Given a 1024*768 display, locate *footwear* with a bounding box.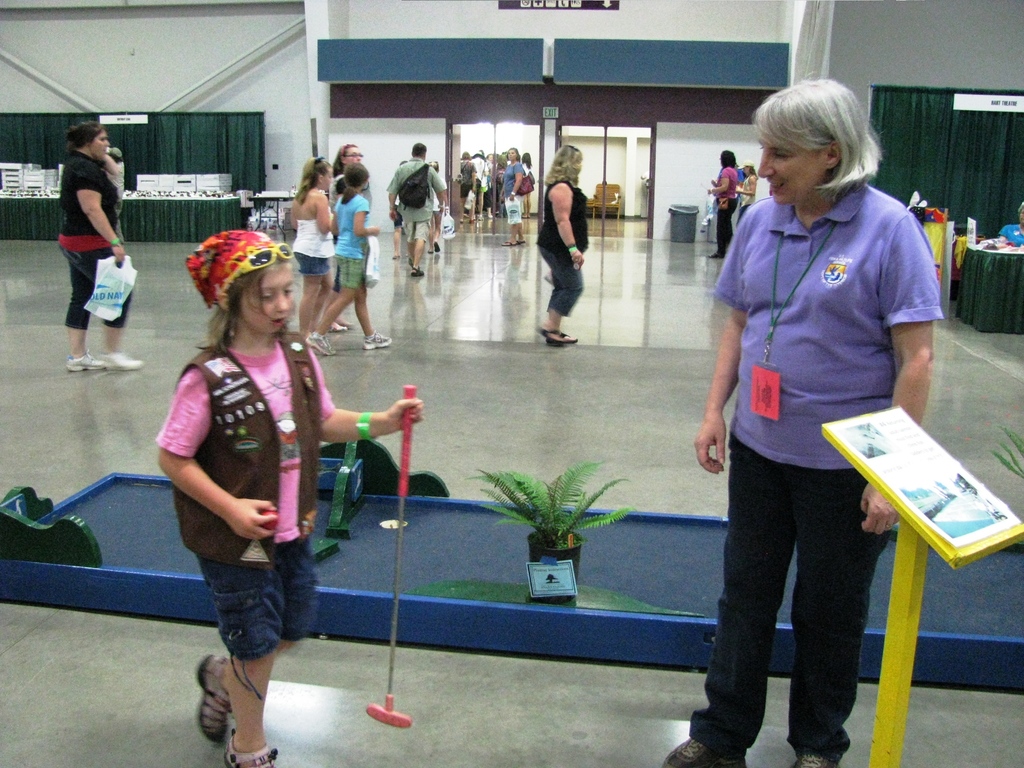
Located: box(169, 666, 257, 751).
